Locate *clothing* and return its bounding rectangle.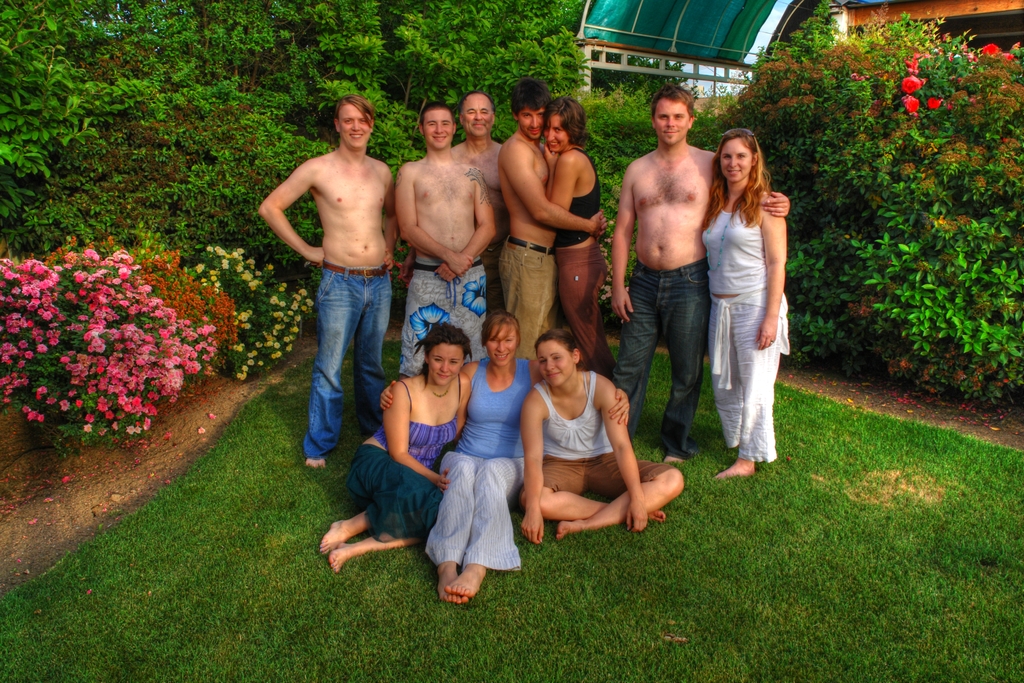
rect(436, 347, 541, 572).
